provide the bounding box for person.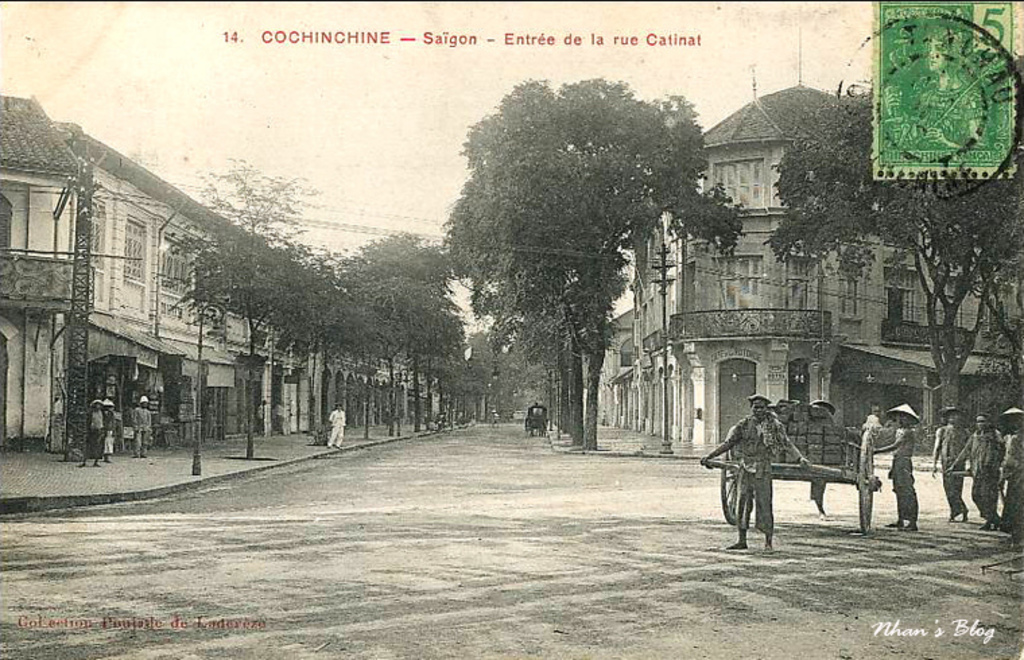
left=812, top=395, right=838, bottom=519.
